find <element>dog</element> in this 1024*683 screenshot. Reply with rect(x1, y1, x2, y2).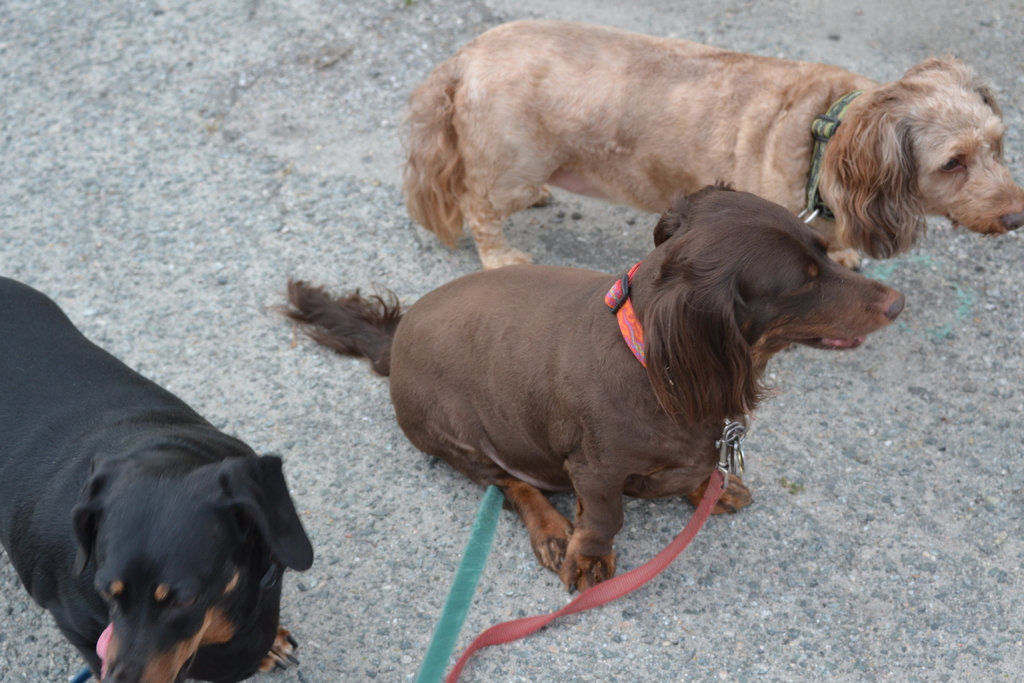
rect(398, 17, 1020, 265).
